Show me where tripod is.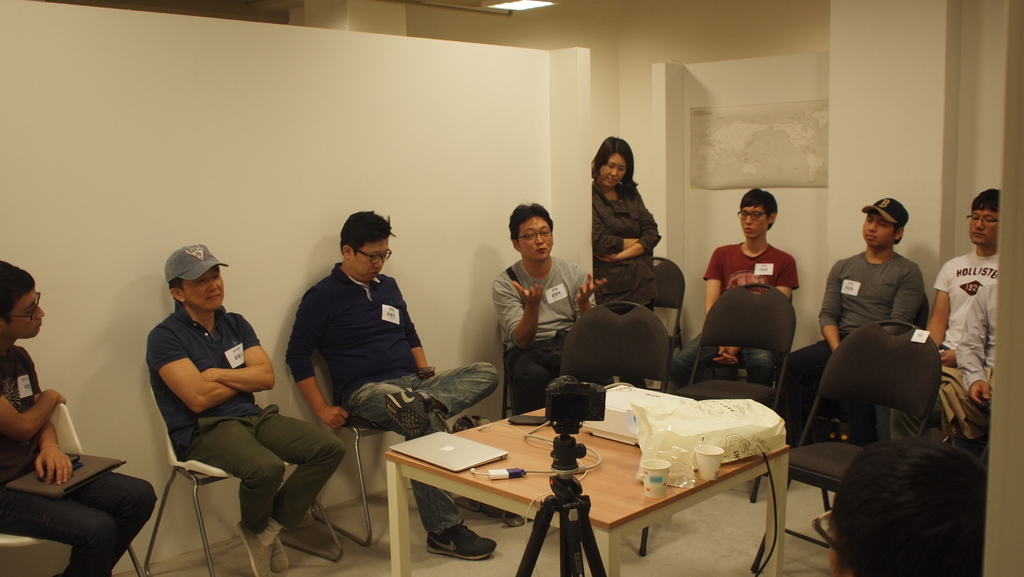
tripod is at x1=518, y1=432, x2=609, y2=576.
